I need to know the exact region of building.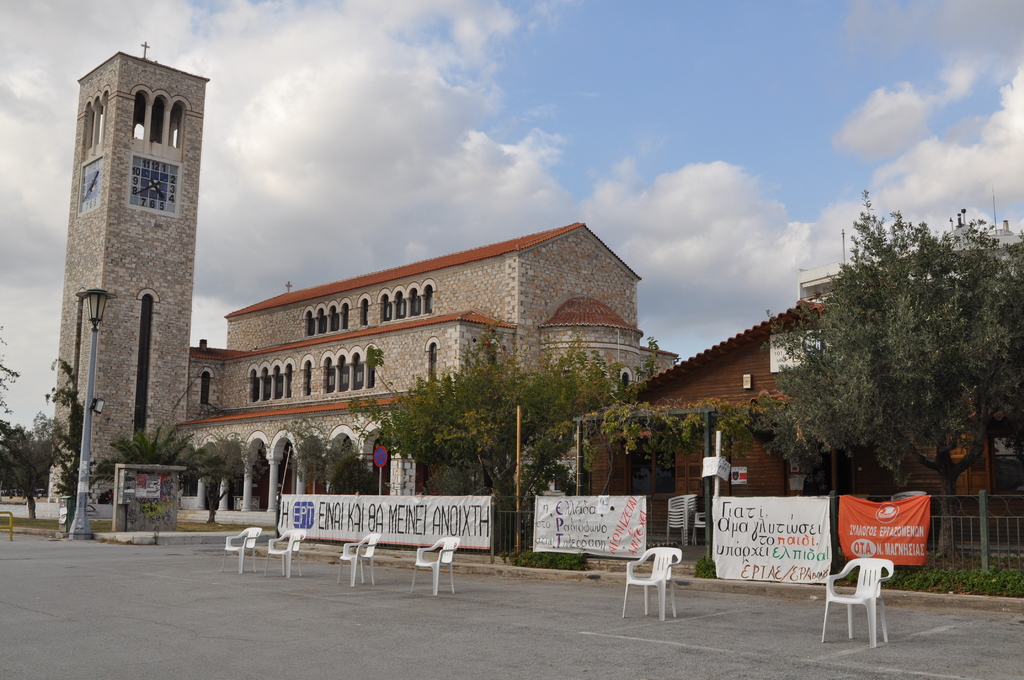
Region: 54:47:189:473.
